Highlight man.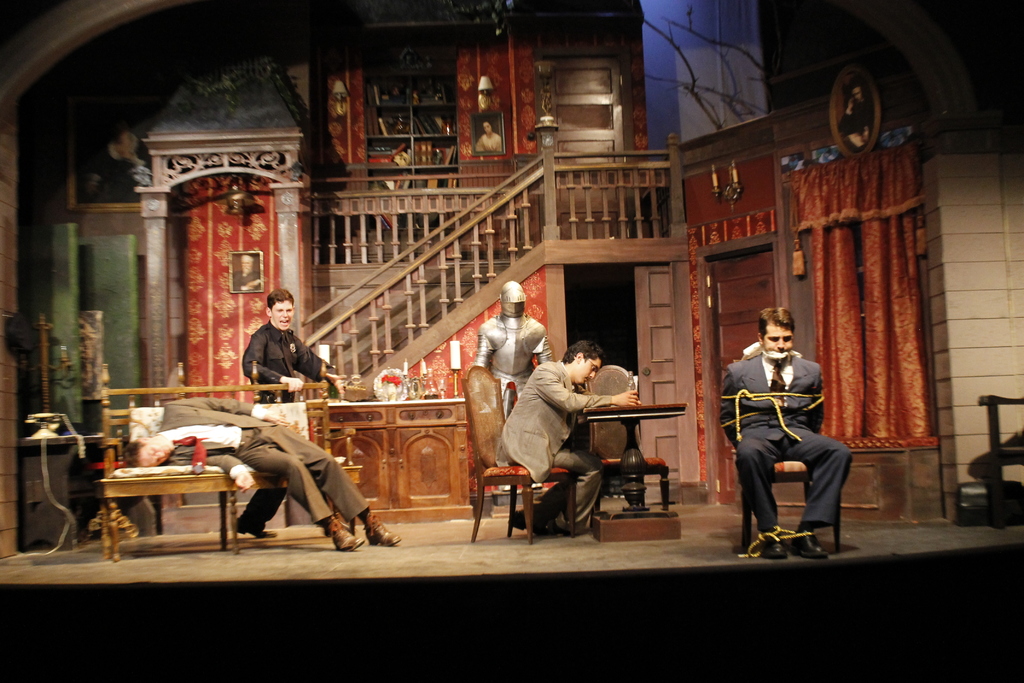
Highlighted region: (497, 342, 640, 534).
